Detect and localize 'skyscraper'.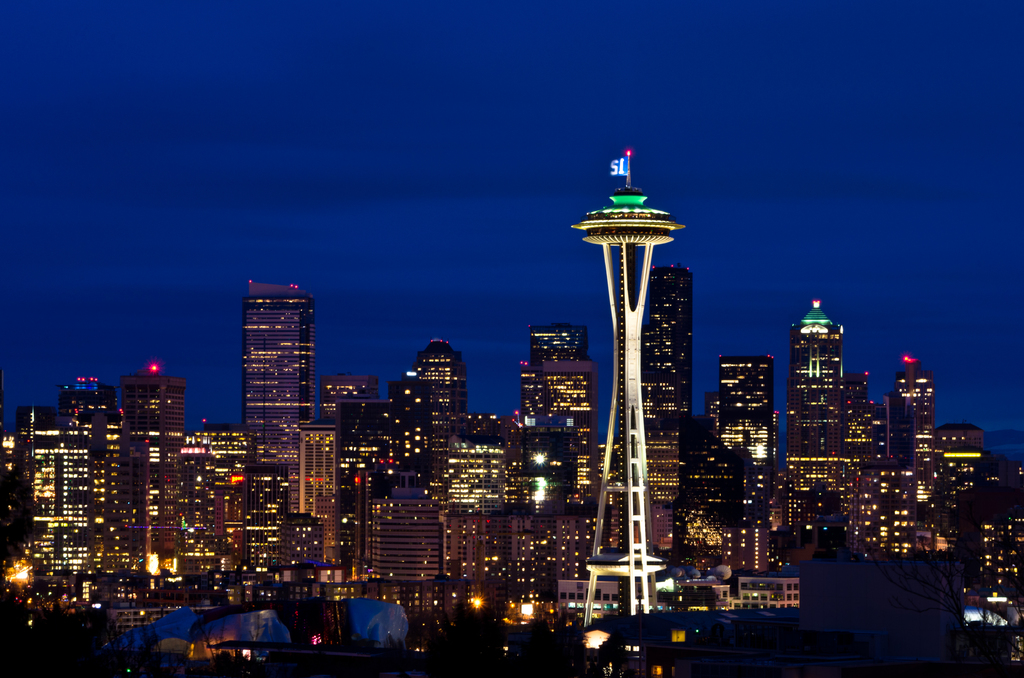
Localized at rect(243, 278, 313, 459).
